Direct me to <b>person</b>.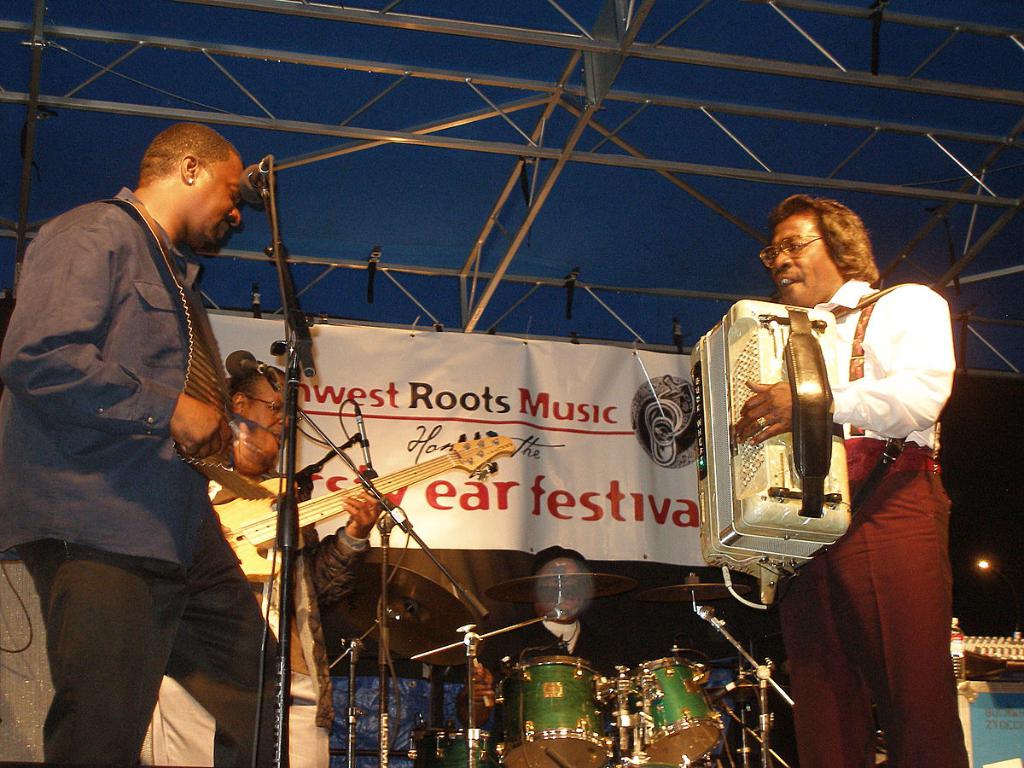
Direction: bbox(730, 190, 978, 767).
